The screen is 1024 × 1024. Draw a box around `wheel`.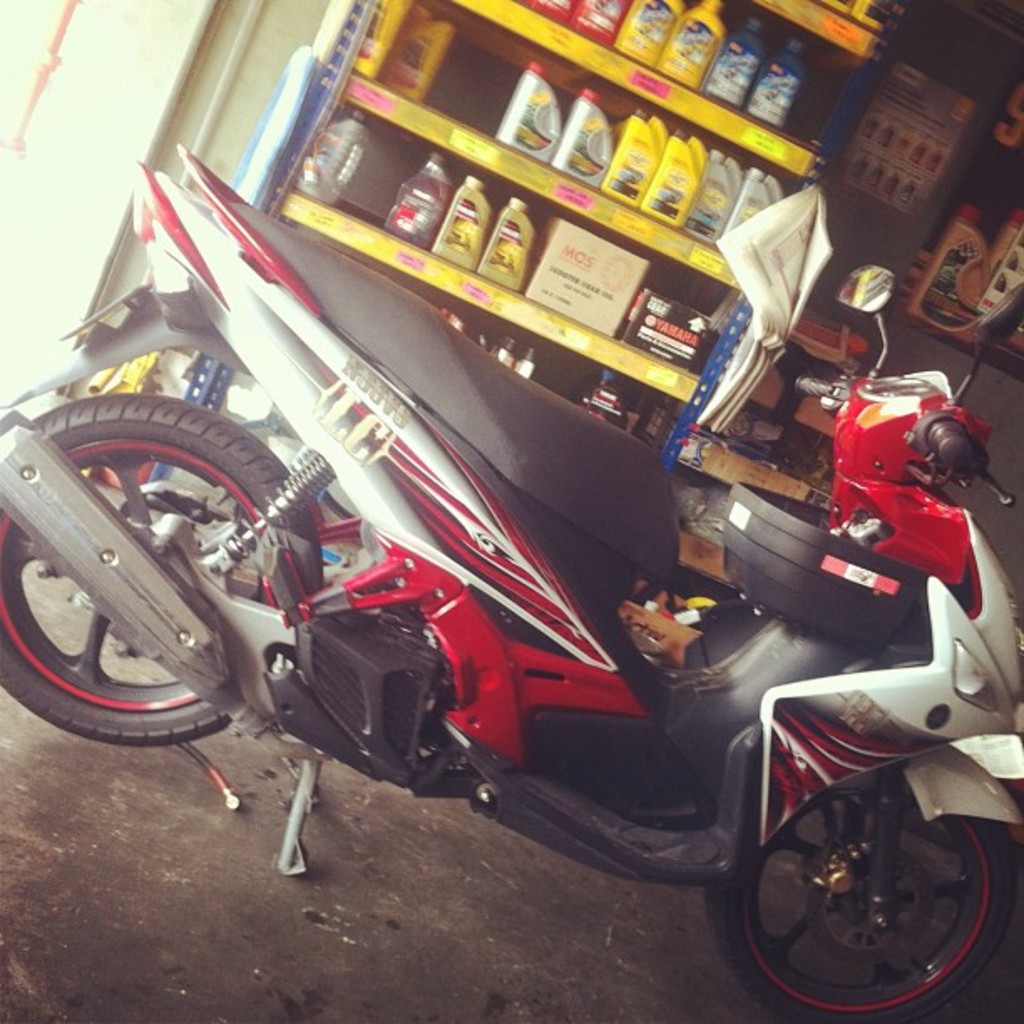
select_region(736, 785, 997, 1004).
